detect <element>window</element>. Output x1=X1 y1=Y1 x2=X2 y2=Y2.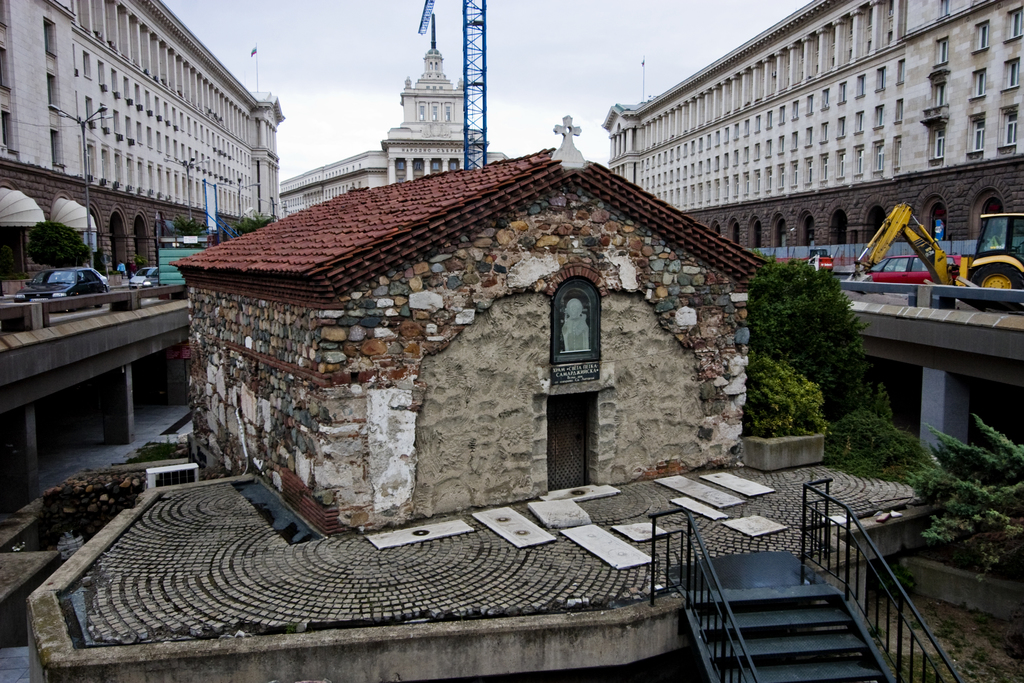
x1=50 y1=131 x2=65 y2=168.
